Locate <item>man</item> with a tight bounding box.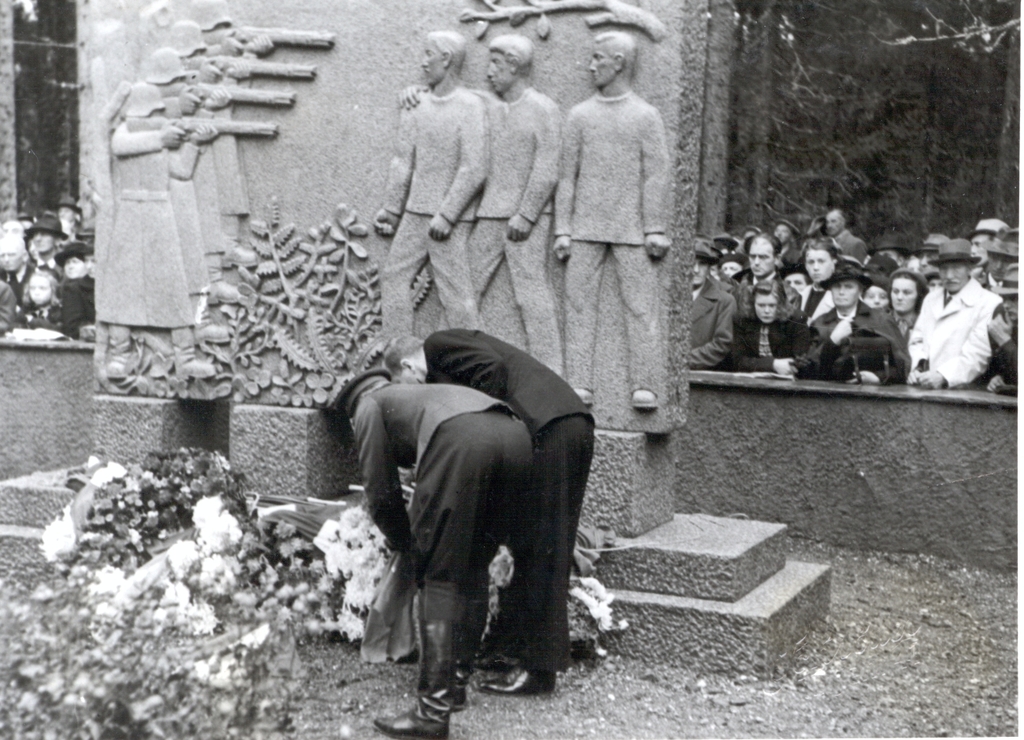
732 230 800 326.
